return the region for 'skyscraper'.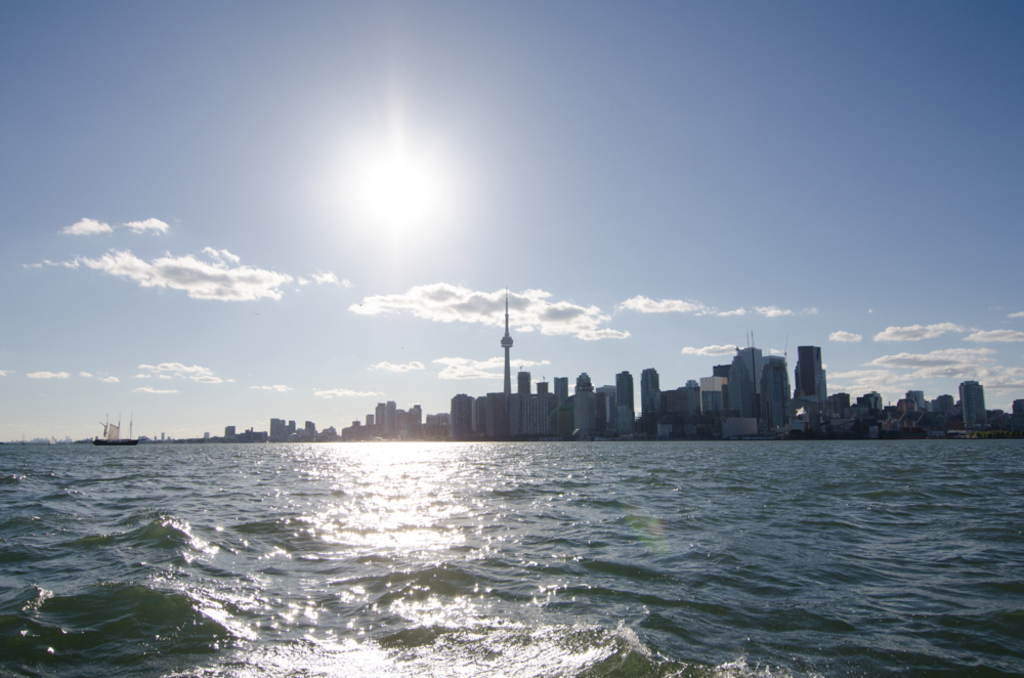
(934, 396, 950, 416).
